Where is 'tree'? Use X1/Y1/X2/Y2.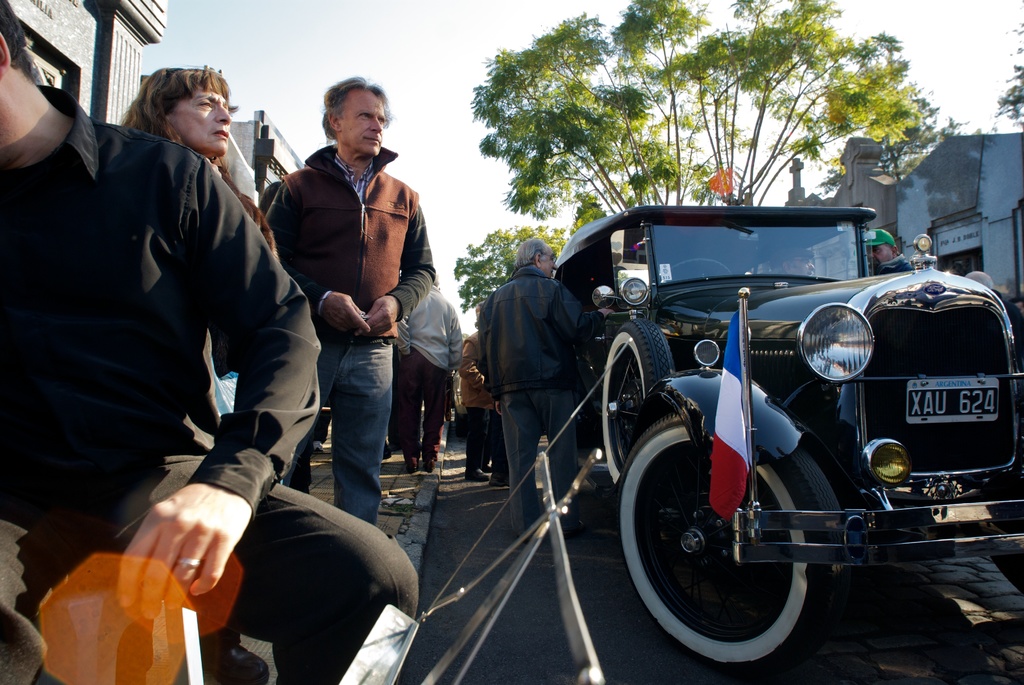
472/0/929/212.
